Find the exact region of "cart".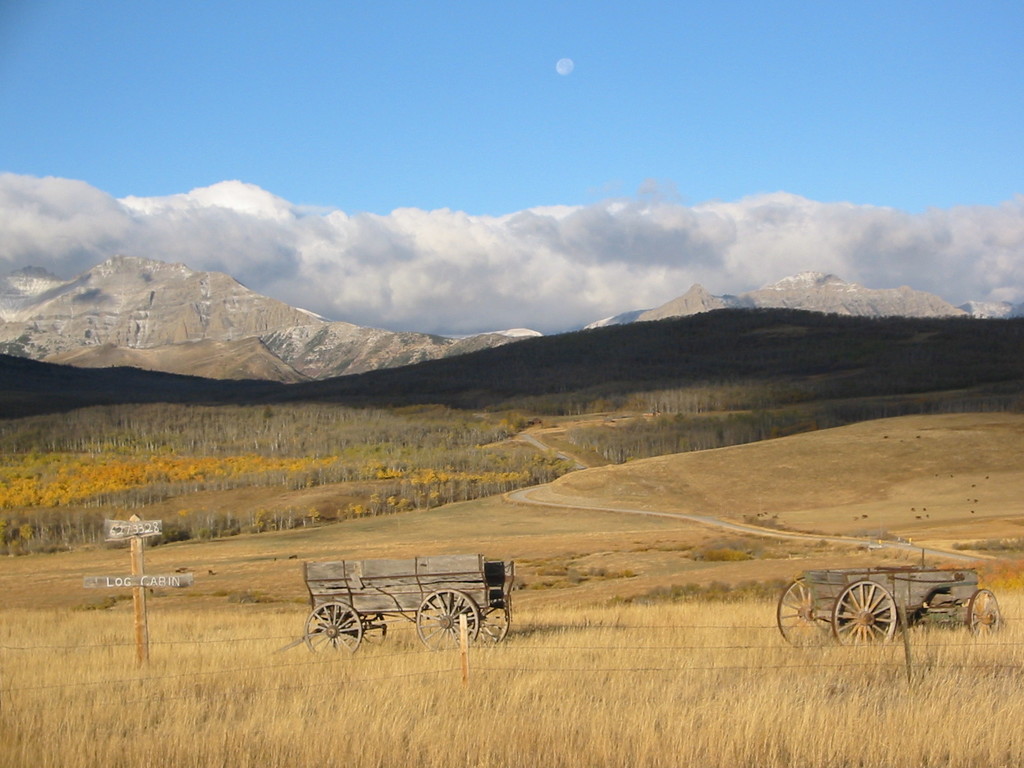
Exact region: {"x1": 271, "y1": 553, "x2": 516, "y2": 657}.
